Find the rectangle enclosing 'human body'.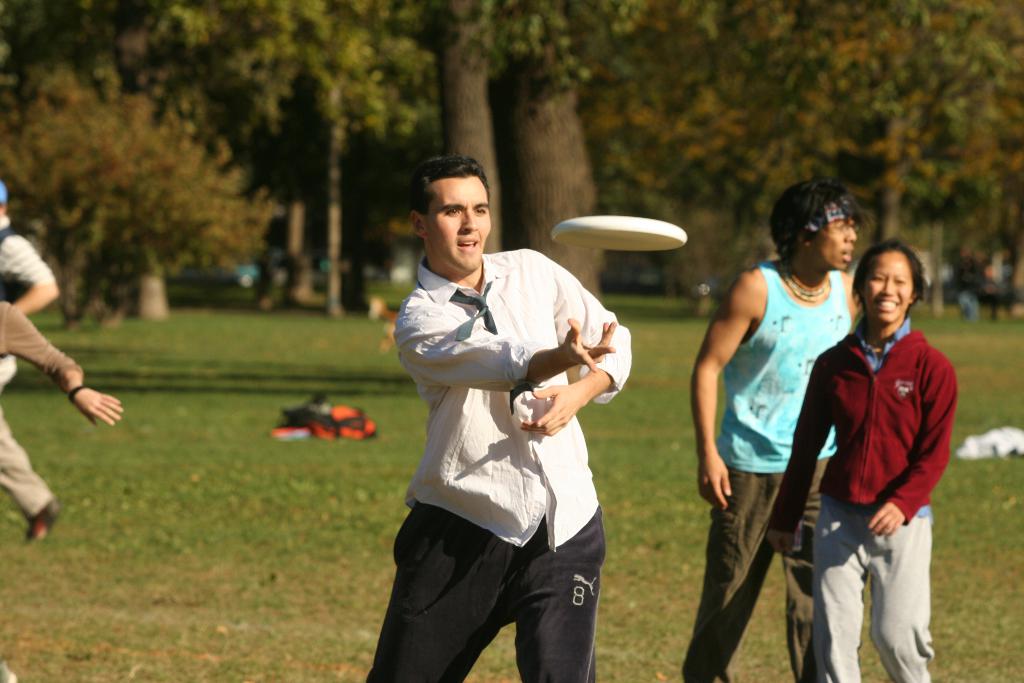
bbox=(696, 178, 866, 682).
